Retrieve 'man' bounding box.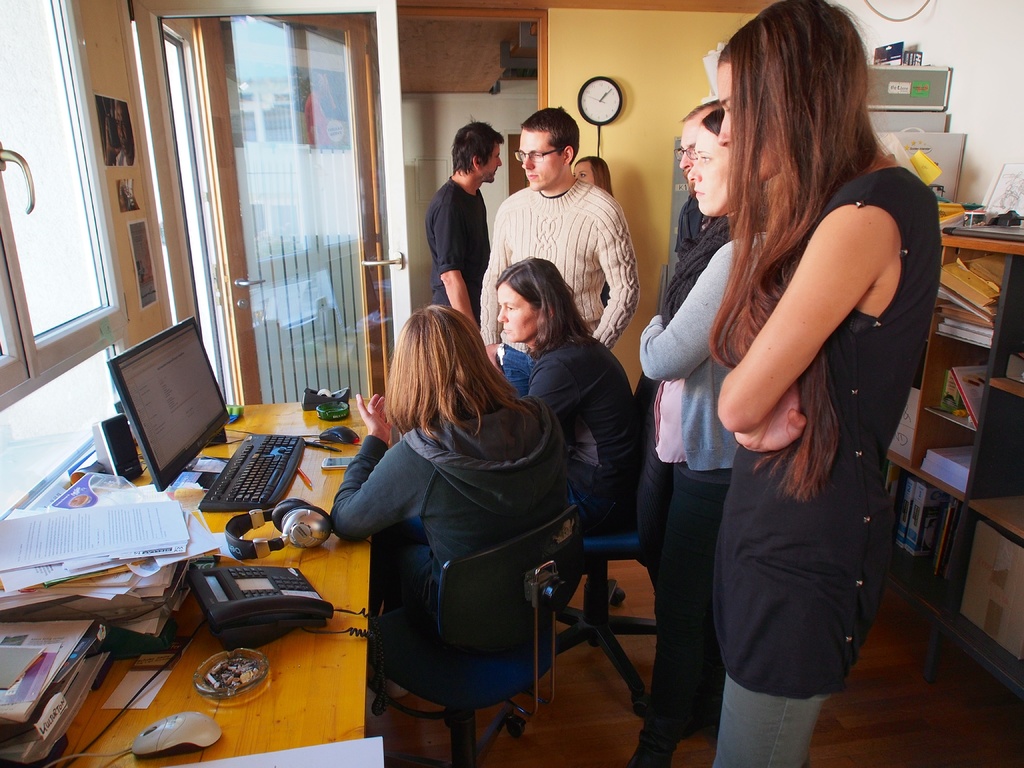
Bounding box: <region>673, 98, 720, 253</region>.
